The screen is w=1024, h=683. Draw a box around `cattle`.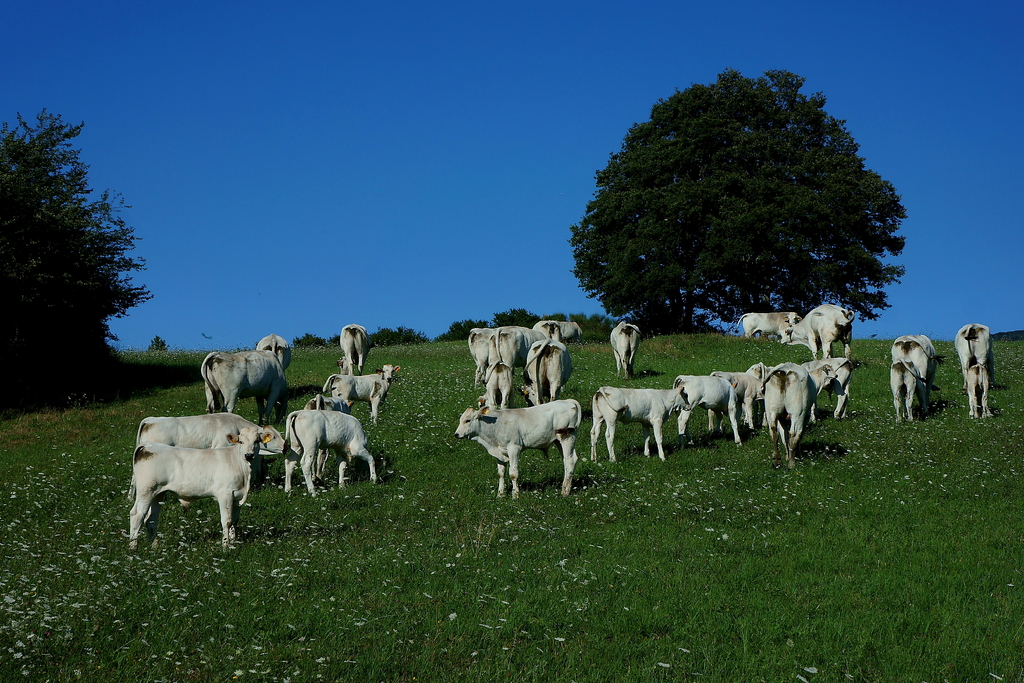
289 407 386 498.
